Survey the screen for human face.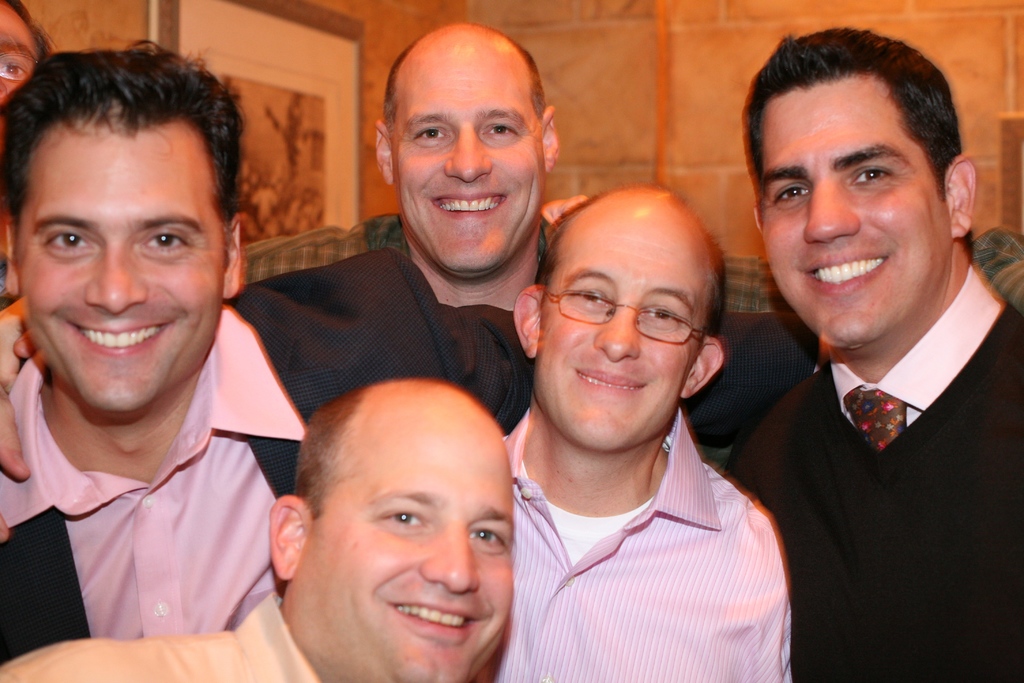
Survey found: <bbox>390, 47, 545, 274</bbox>.
